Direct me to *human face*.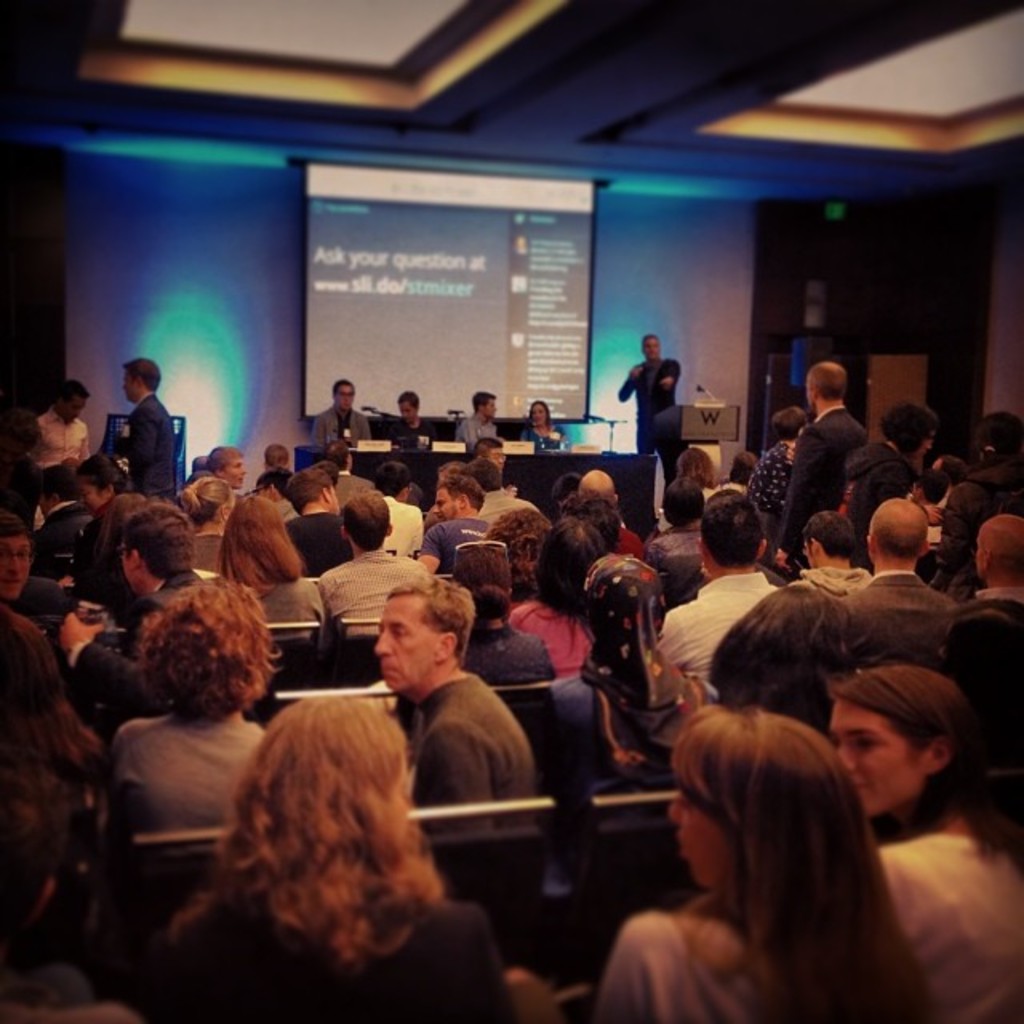
Direction: 834:701:920:810.
